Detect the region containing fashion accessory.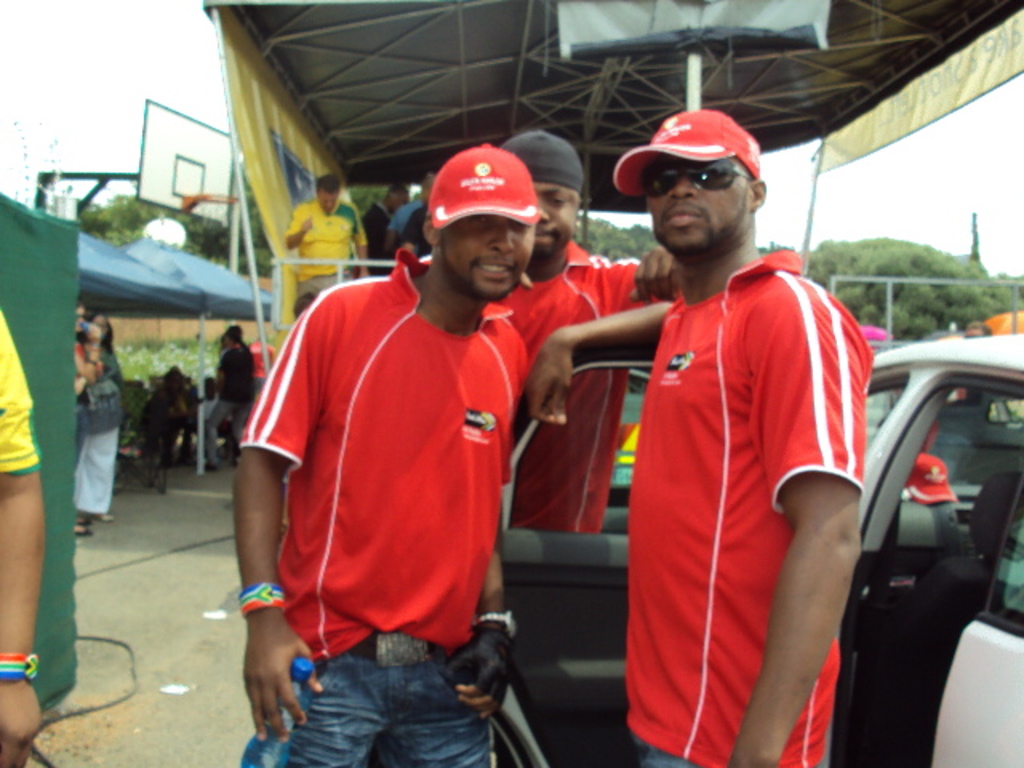
rect(0, 648, 38, 685).
